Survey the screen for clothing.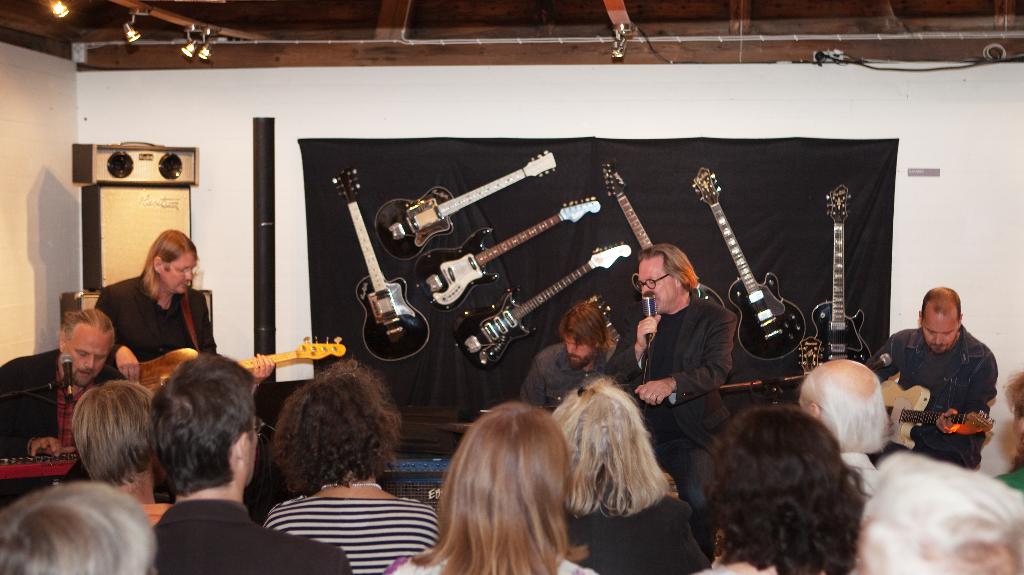
Survey found: <box>148,500,349,574</box>.
